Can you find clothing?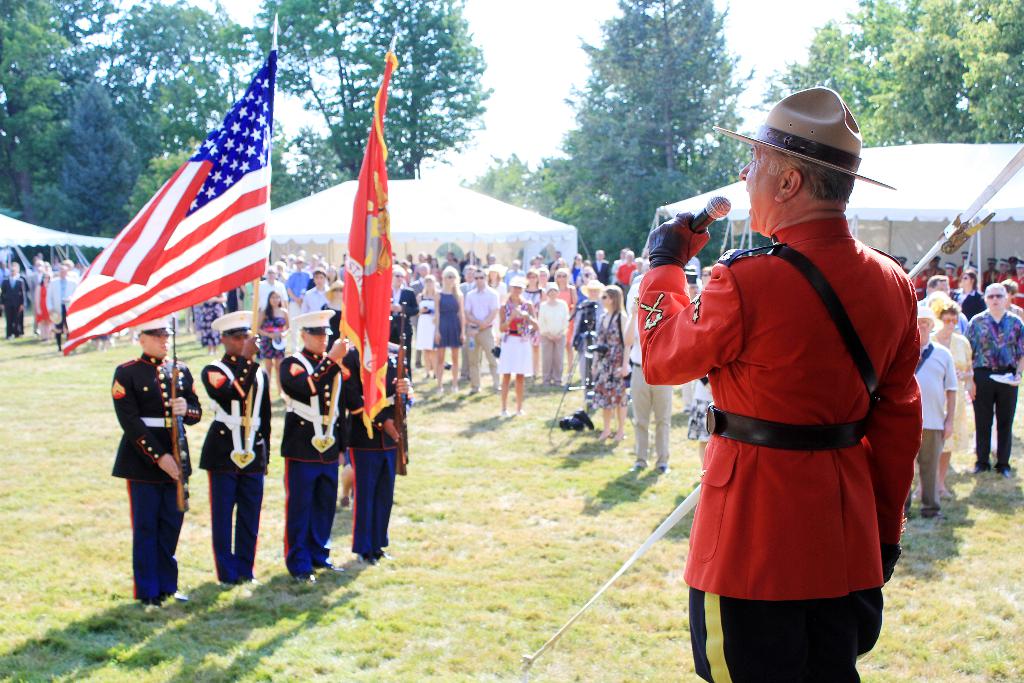
Yes, bounding box: [left=409, top=289, right=435, bottom=352].
